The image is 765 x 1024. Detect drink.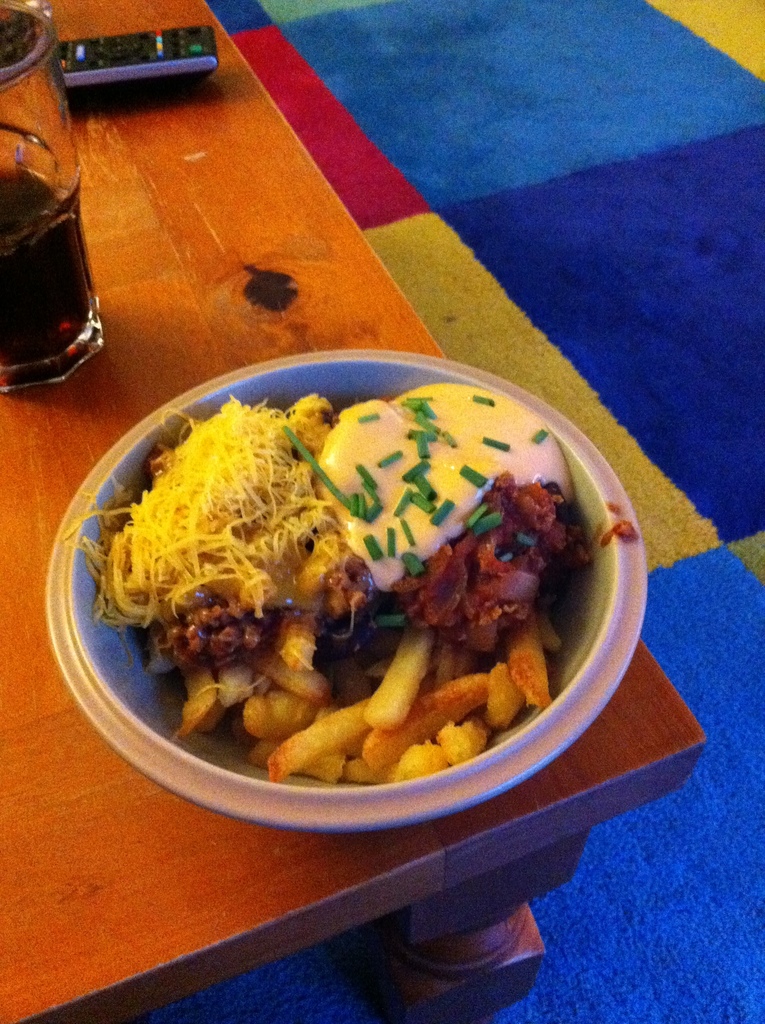
Detection: box=[0, 166, 110, 391].
